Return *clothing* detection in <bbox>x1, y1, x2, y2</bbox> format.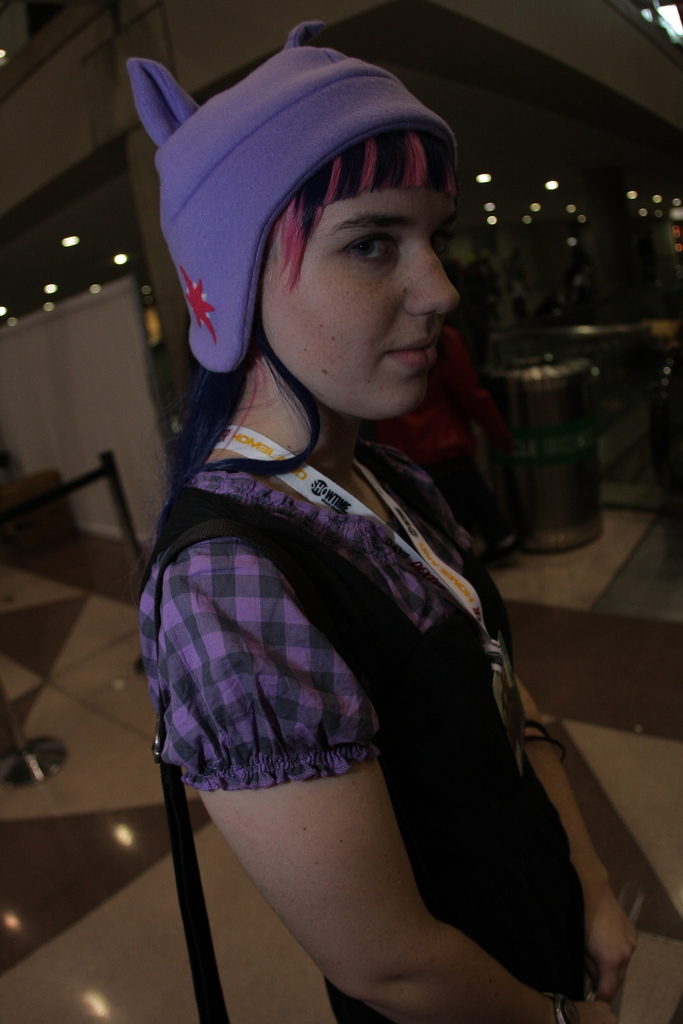
<bbox>135, 444, 592, 1023</bbox>.
